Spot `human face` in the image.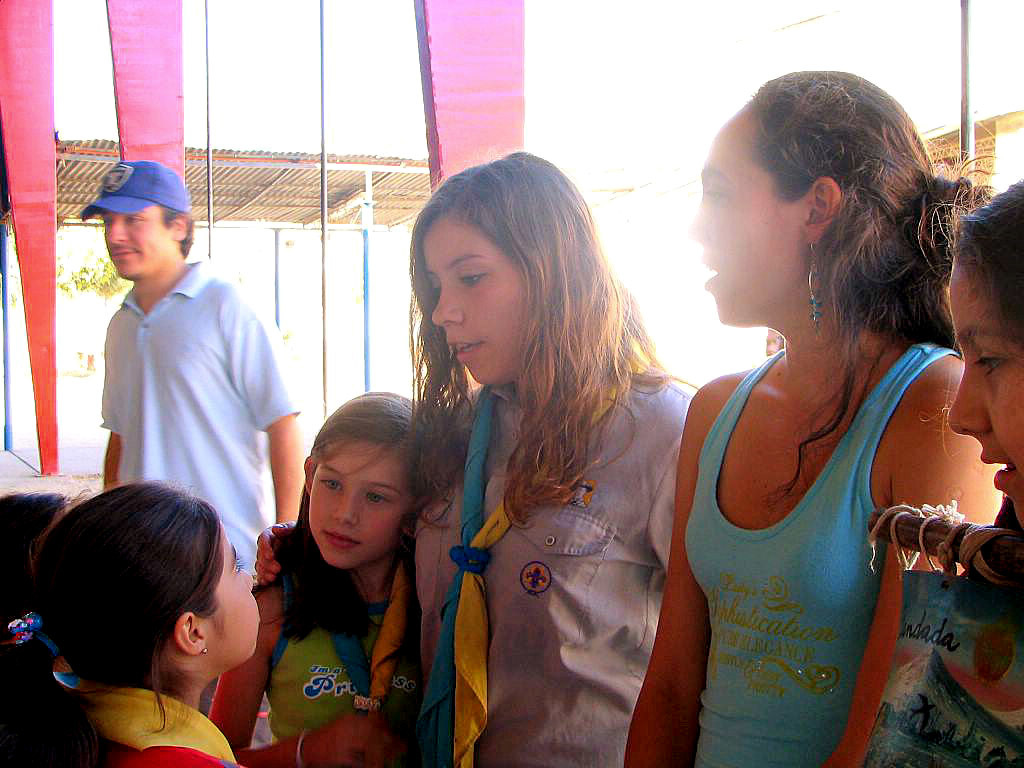
`human face` found at rect(430, 216, 529, 389).
